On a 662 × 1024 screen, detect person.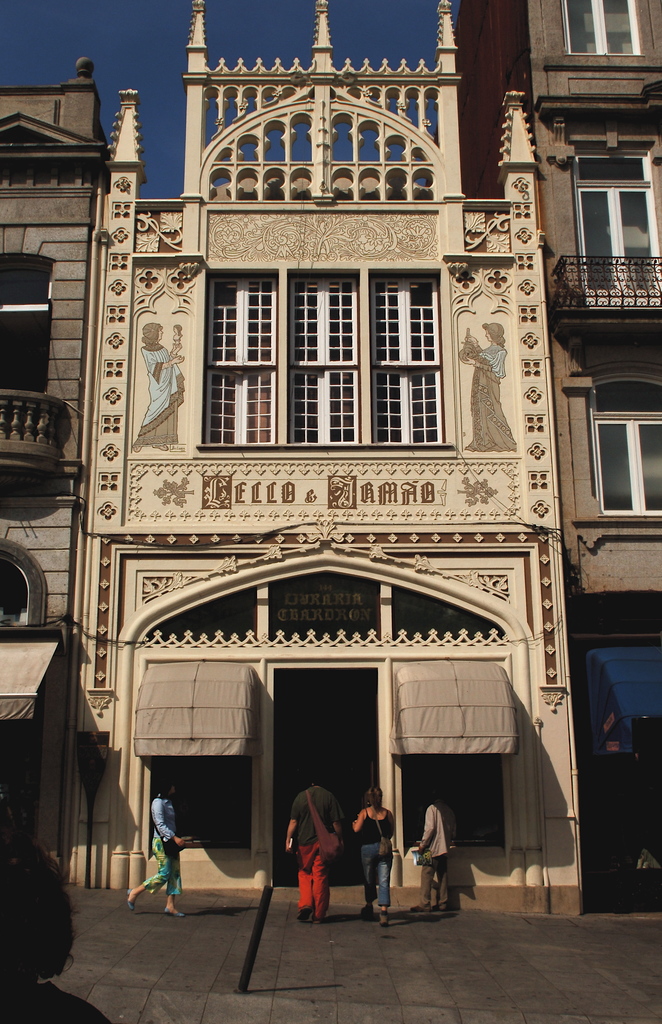
region(408, 784, 459, 917).
